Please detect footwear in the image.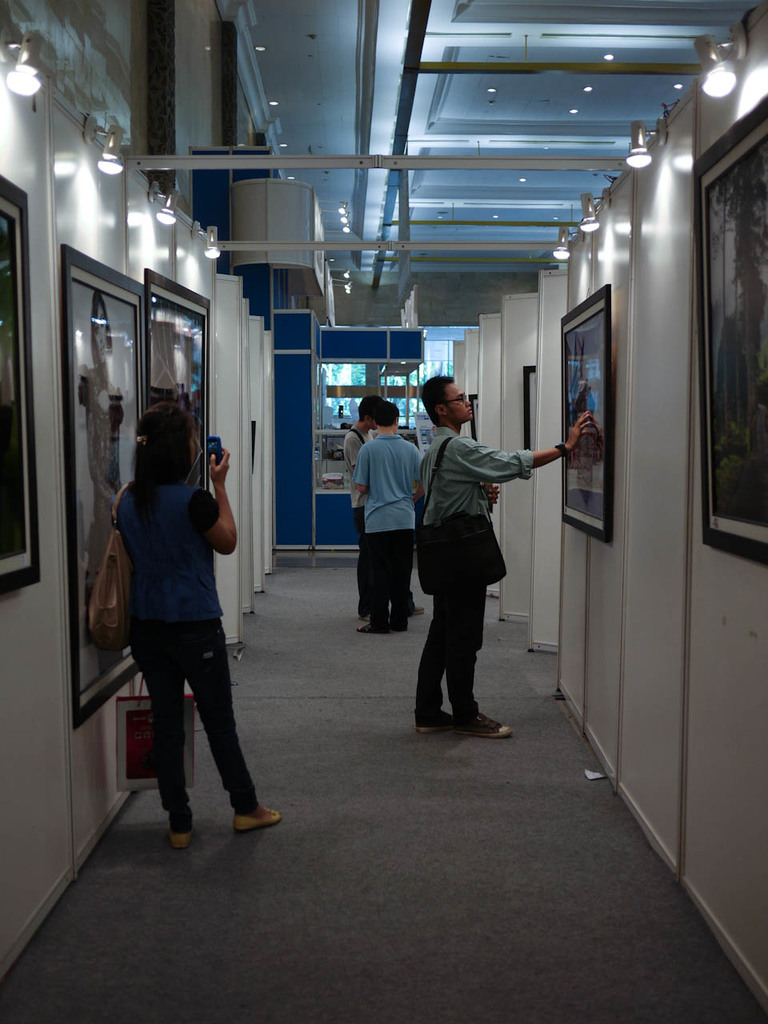
[left=234, top=802, right=280, bottom=834].
